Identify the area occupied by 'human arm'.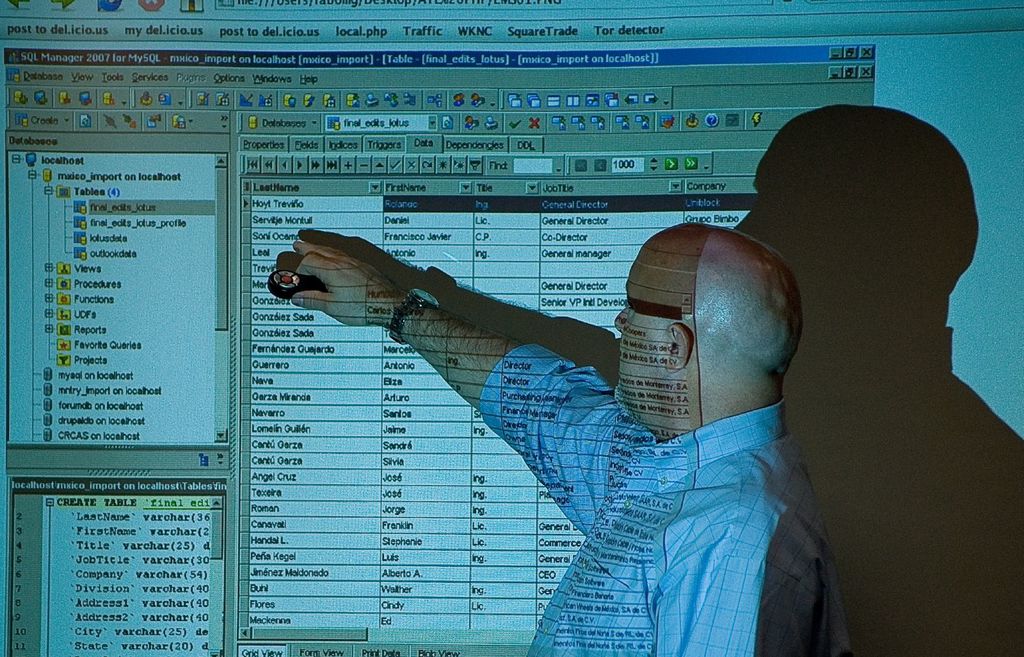
Area: 653,519,813,656.
